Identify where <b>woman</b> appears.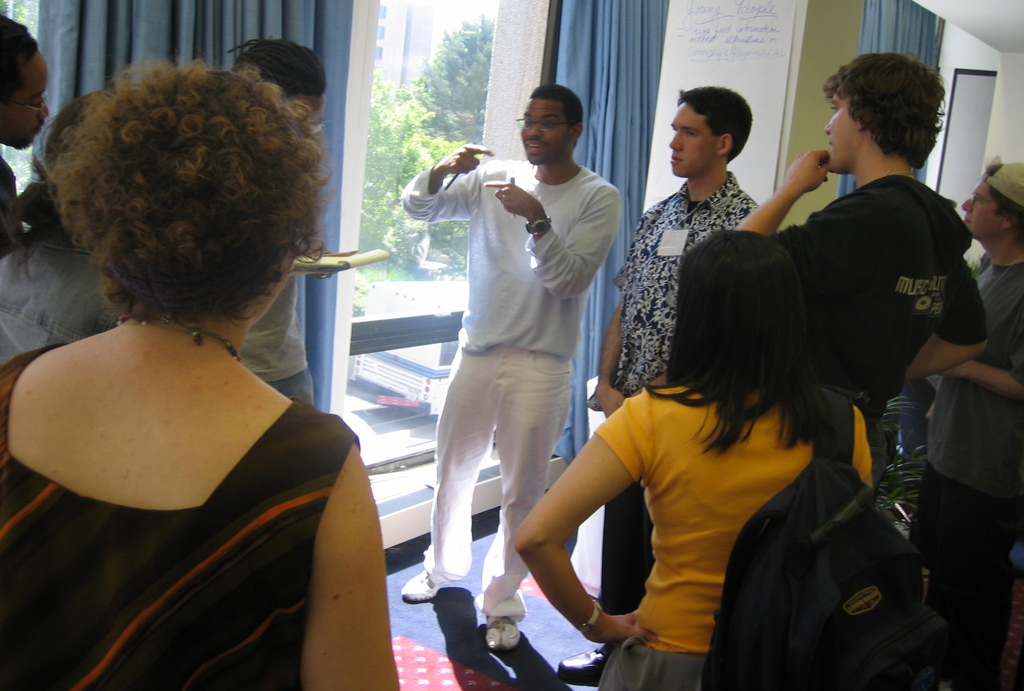
Appears at box=[512, 228, 877, 690].
